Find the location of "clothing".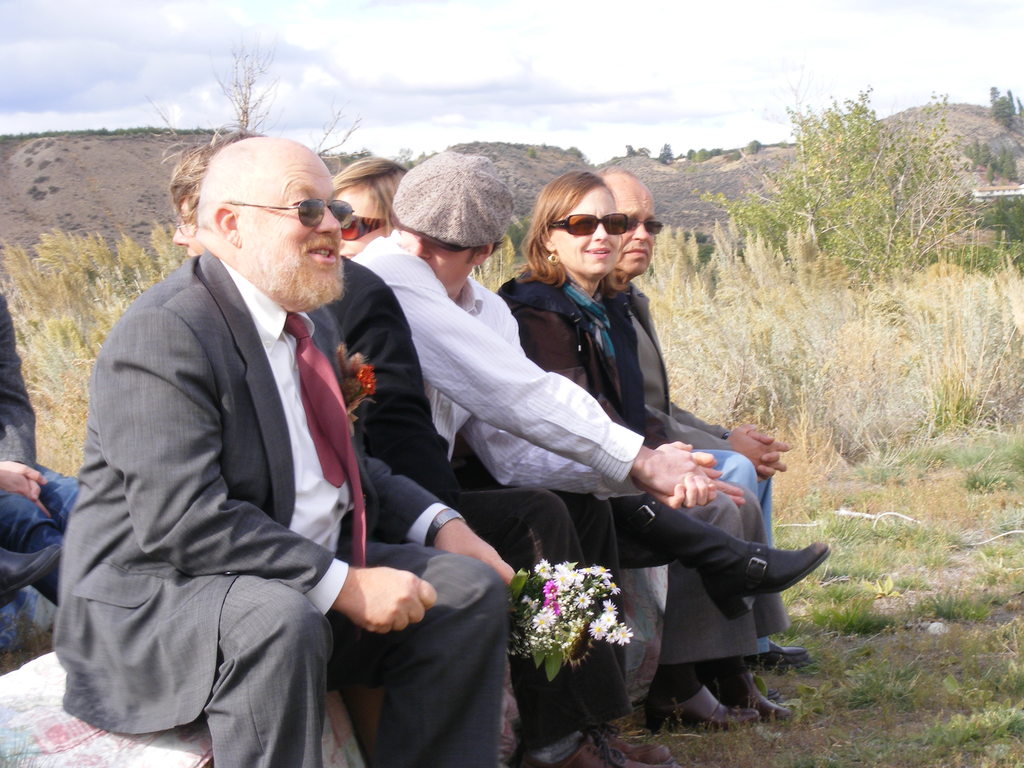
Location: rect(298, 245, 627, 752).
